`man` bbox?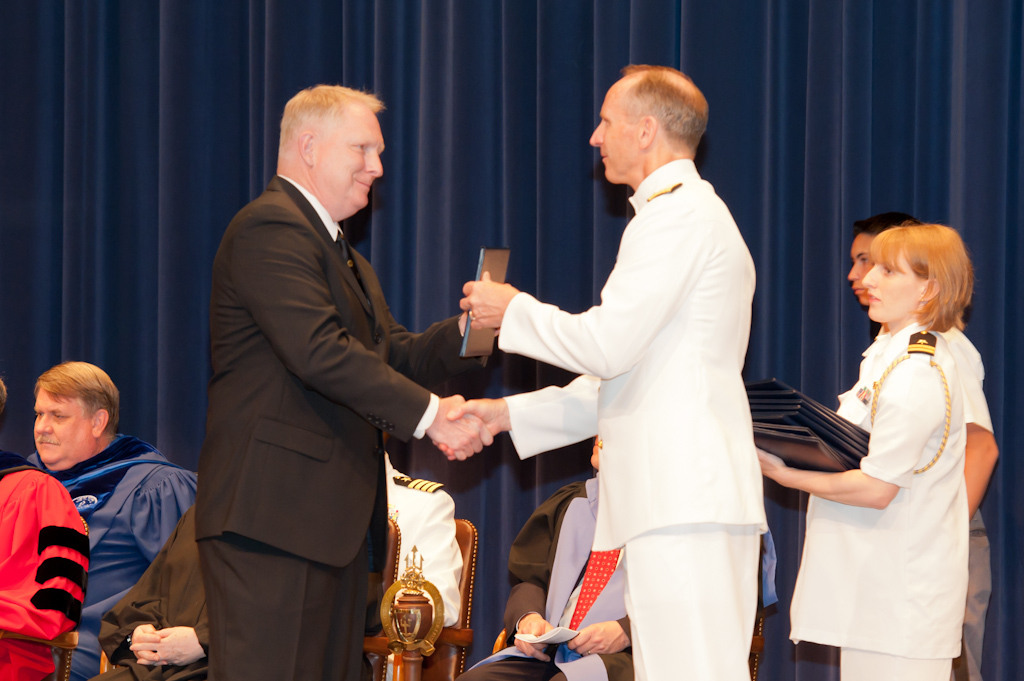
95, 493, 208, 680
